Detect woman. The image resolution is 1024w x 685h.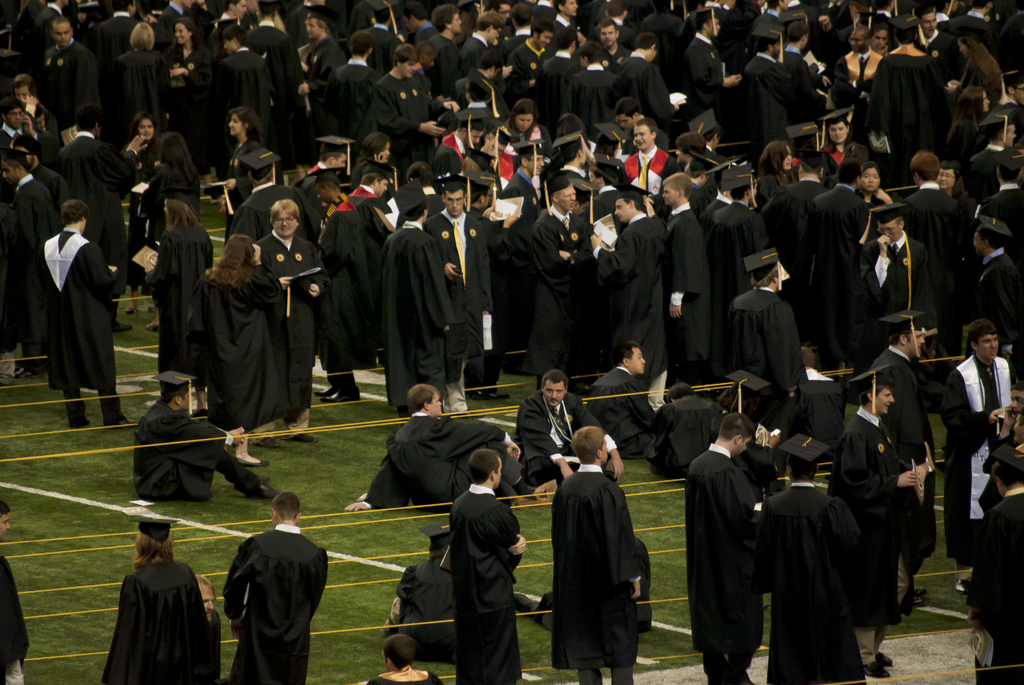
<box>360,135,396,164</box>.
